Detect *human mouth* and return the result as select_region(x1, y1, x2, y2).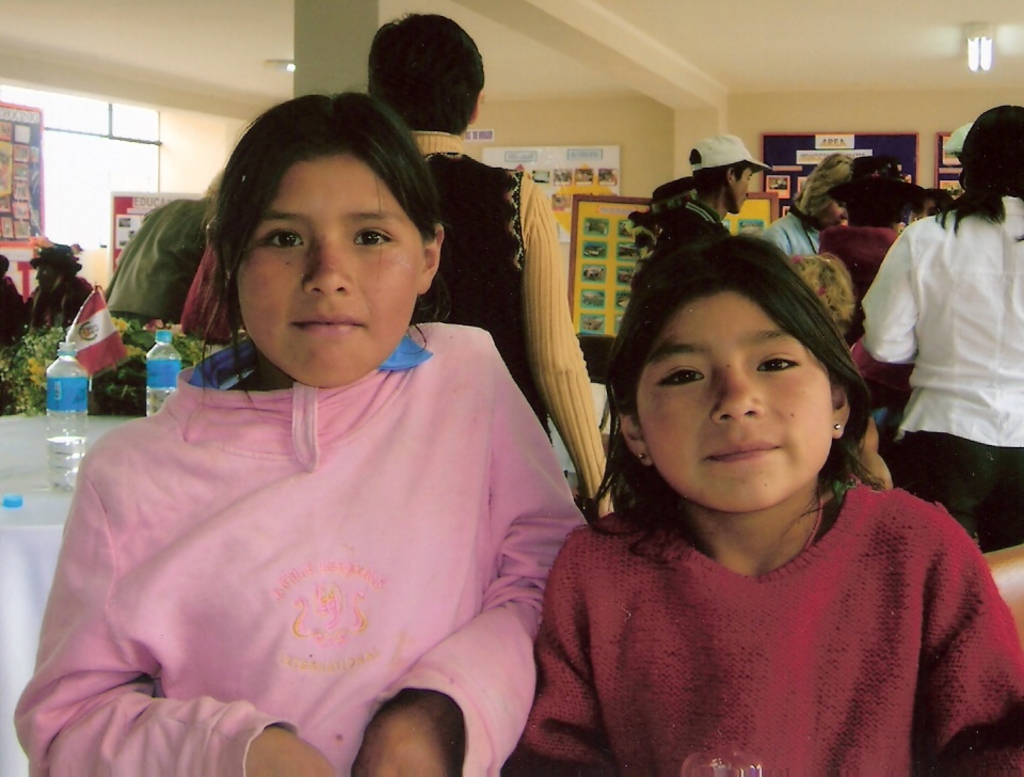
select_region(290, 311, 370, 334).
